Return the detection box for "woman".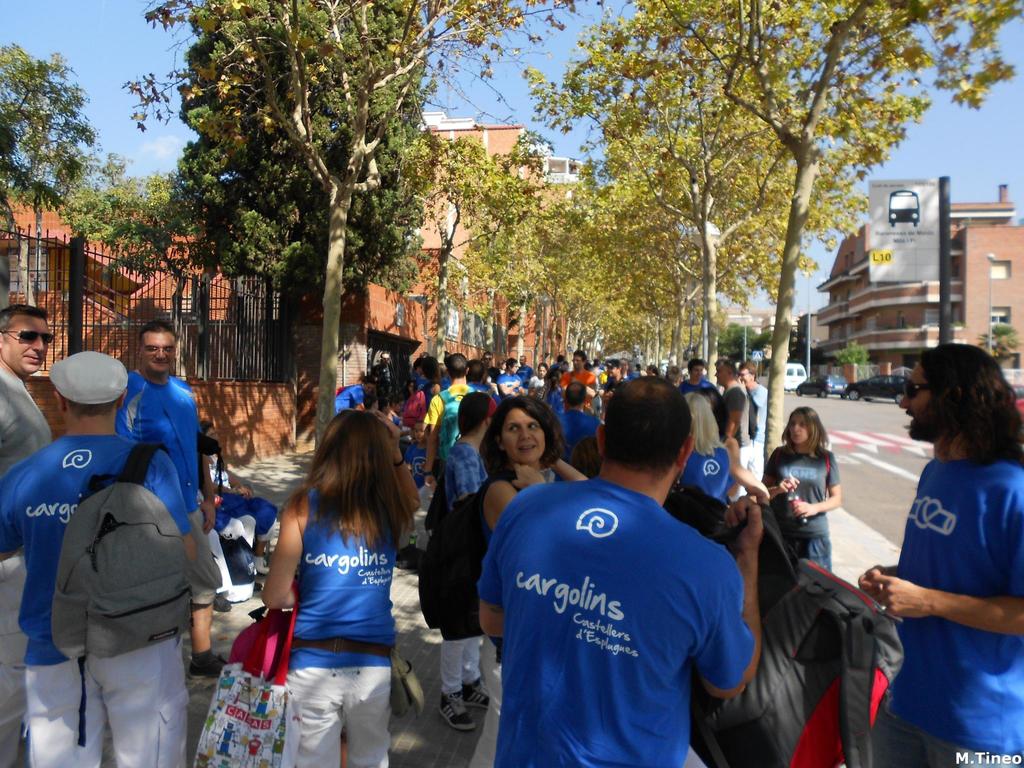
(x1=675, y1=392, x2=732, y2=503).
